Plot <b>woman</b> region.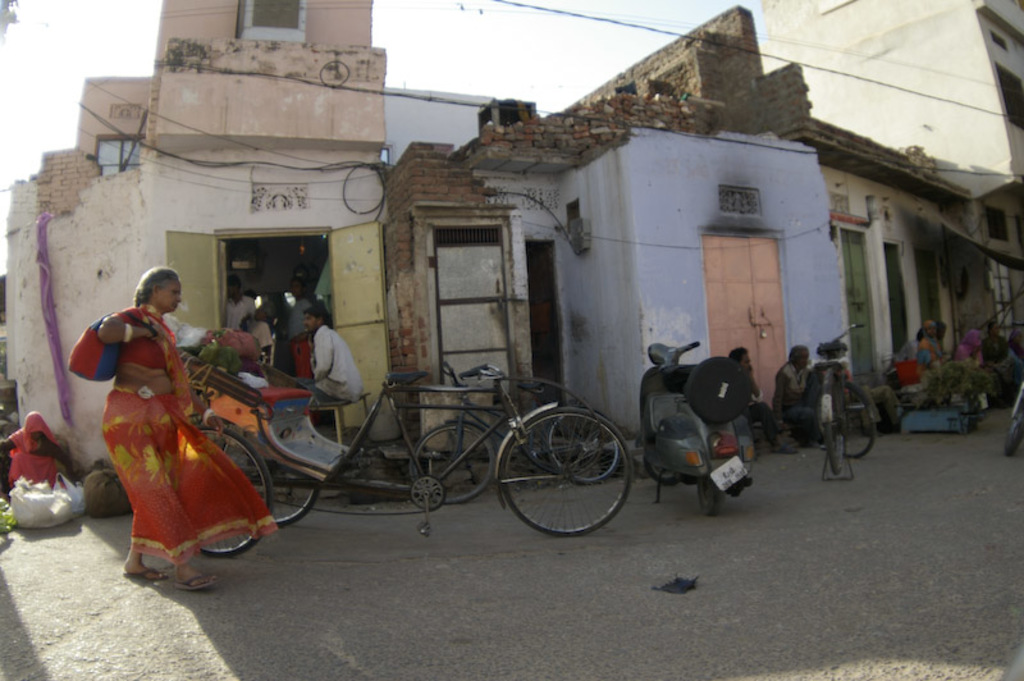
Plotted at rect(948, 321, 991, 388).
